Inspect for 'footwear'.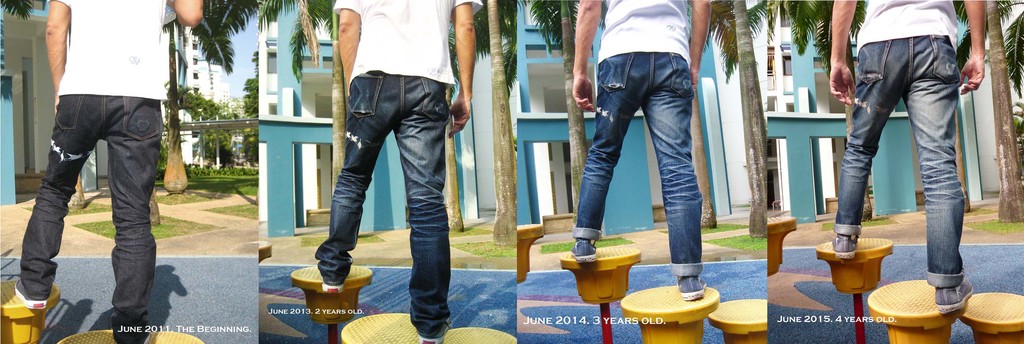
Inspection: box(934, 278, 974, 313).
